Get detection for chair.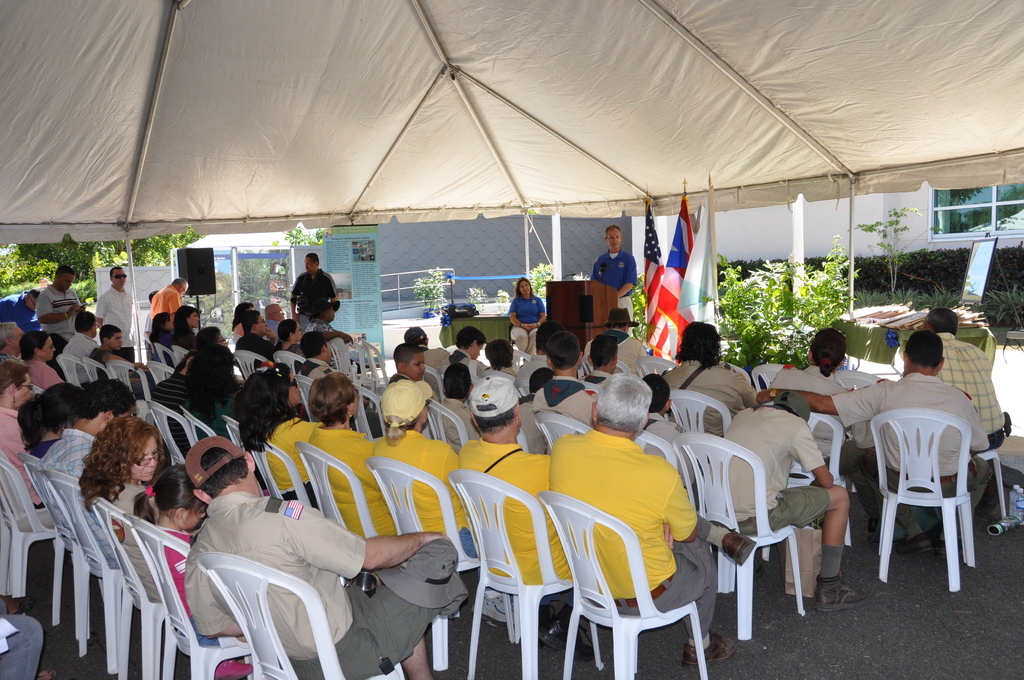
Detection: rect(828, 369, 886, 443).
